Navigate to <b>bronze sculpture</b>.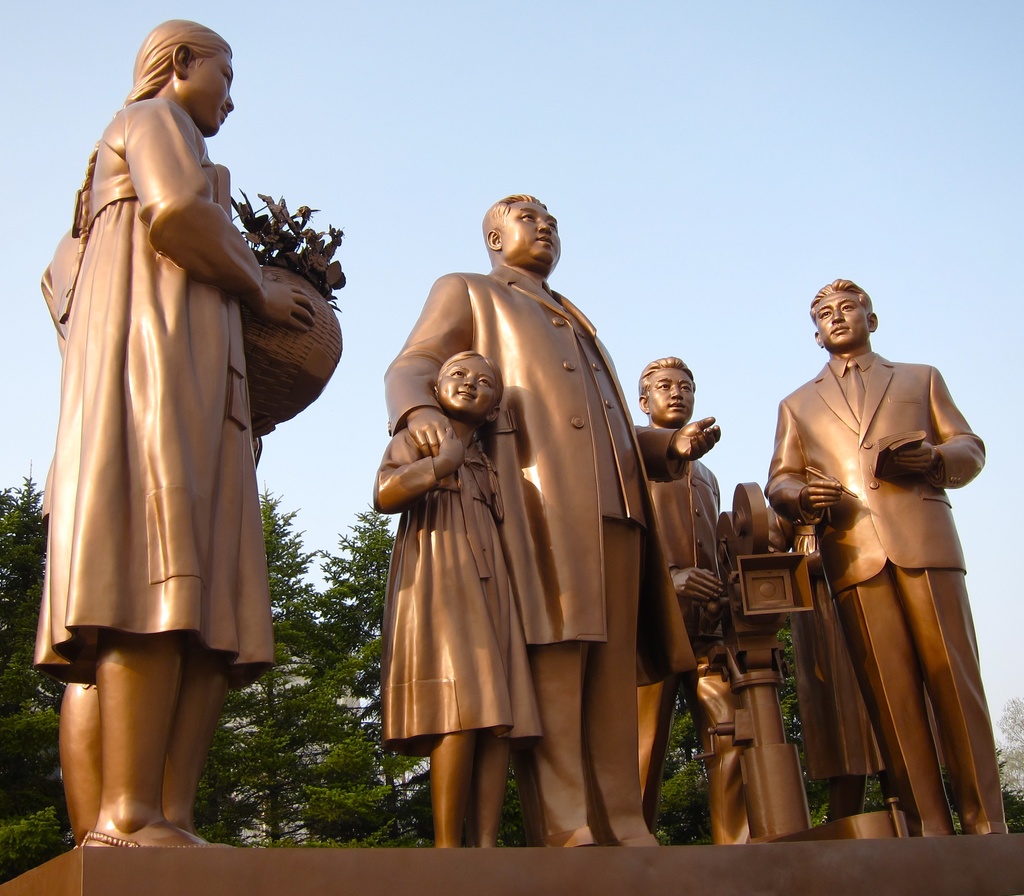
Navigation target: {"x1": 360, "y1": 196, "x2": 657, "y2": 840}.
